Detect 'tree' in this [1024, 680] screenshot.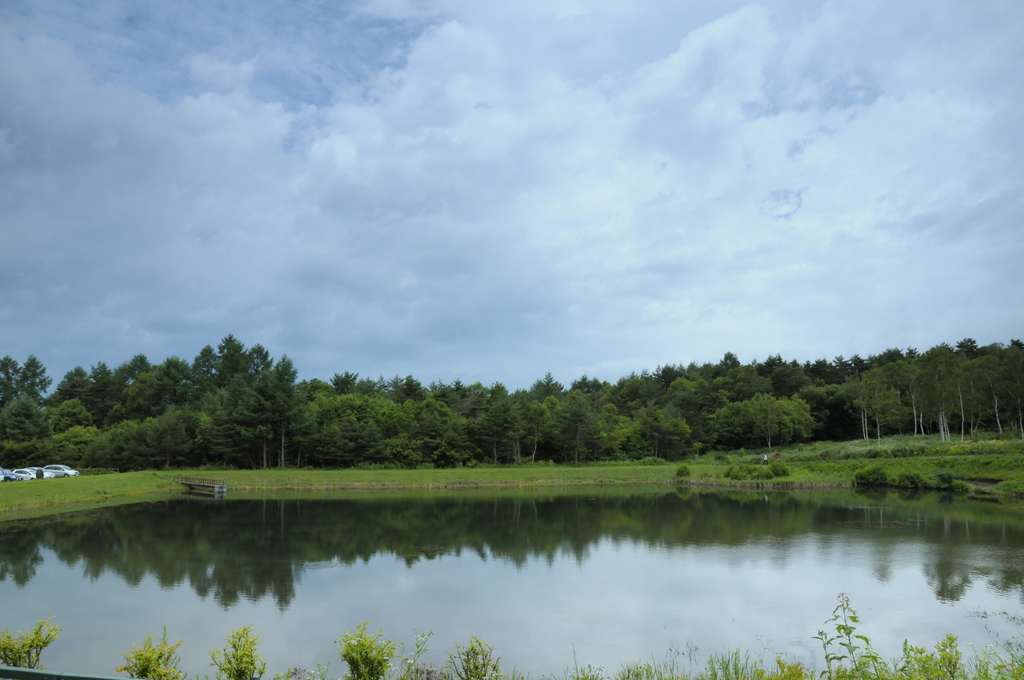
Detection: box=[91, 364, 112, 430].
